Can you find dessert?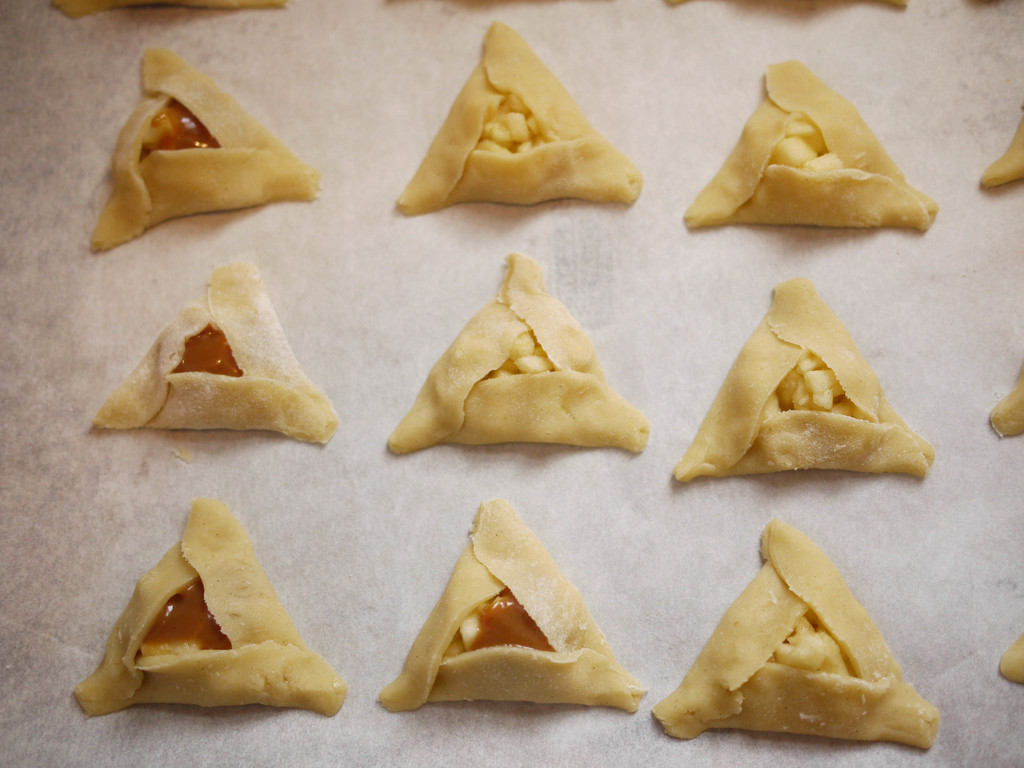
Yes, bounding box: bbox(664, 278, 938, 479).
